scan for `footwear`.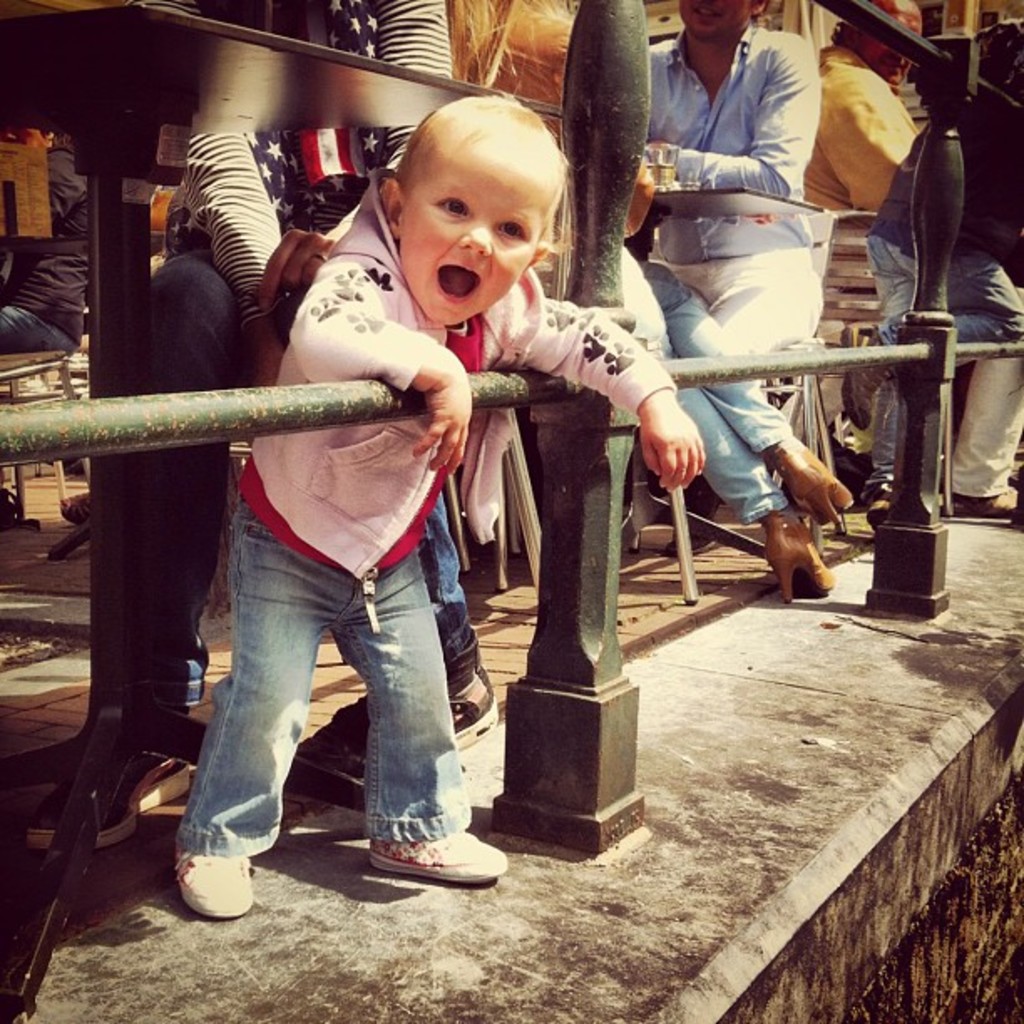
Scan result: bbox=[661, 515, 724, 562].
